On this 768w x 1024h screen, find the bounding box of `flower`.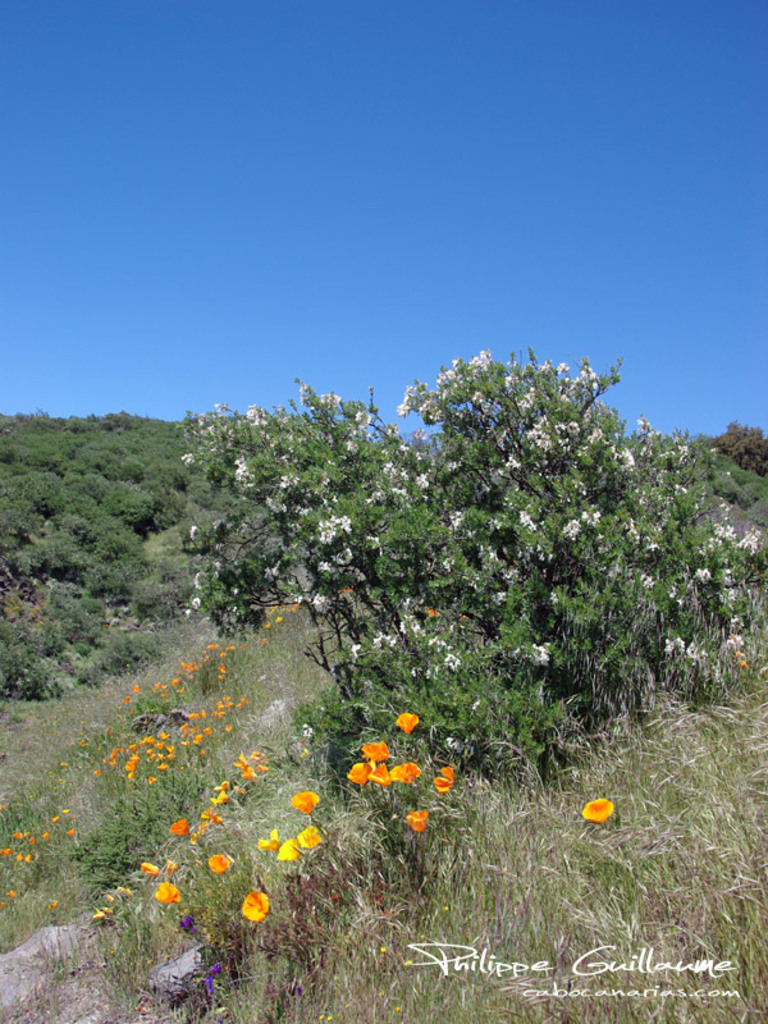
Bounding box: (x1=284, y1=836, x2=303, y2=859).
